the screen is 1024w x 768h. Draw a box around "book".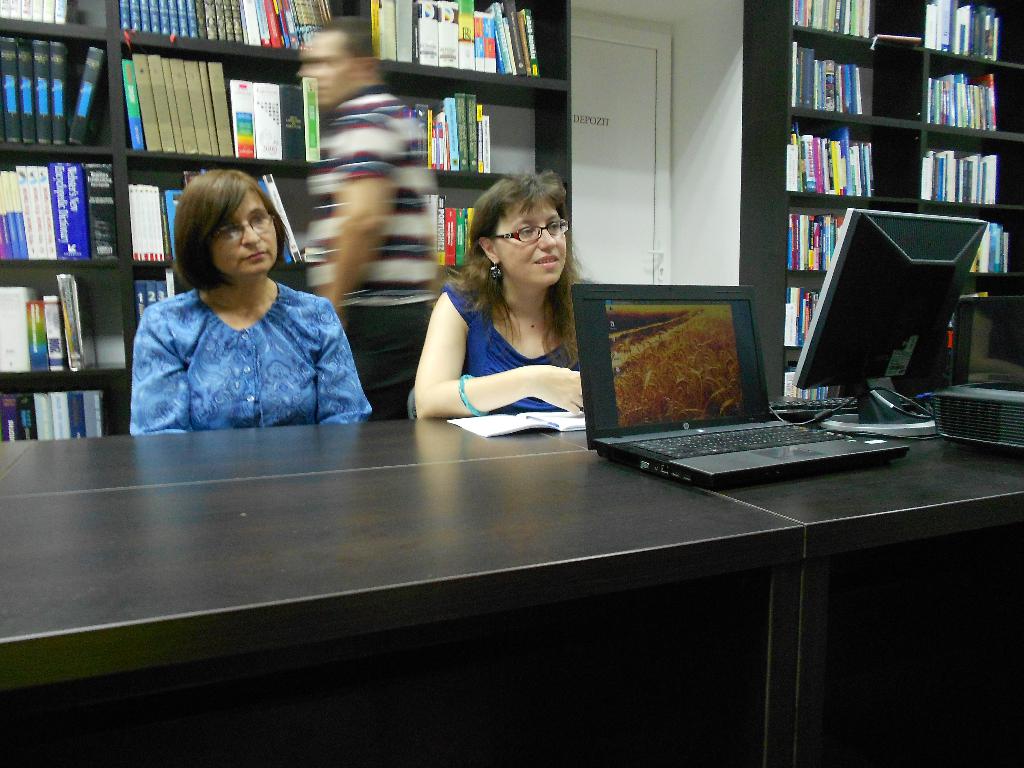
{"x1": 3, "y1": 398, "x2": 22, "y2": 442}.
